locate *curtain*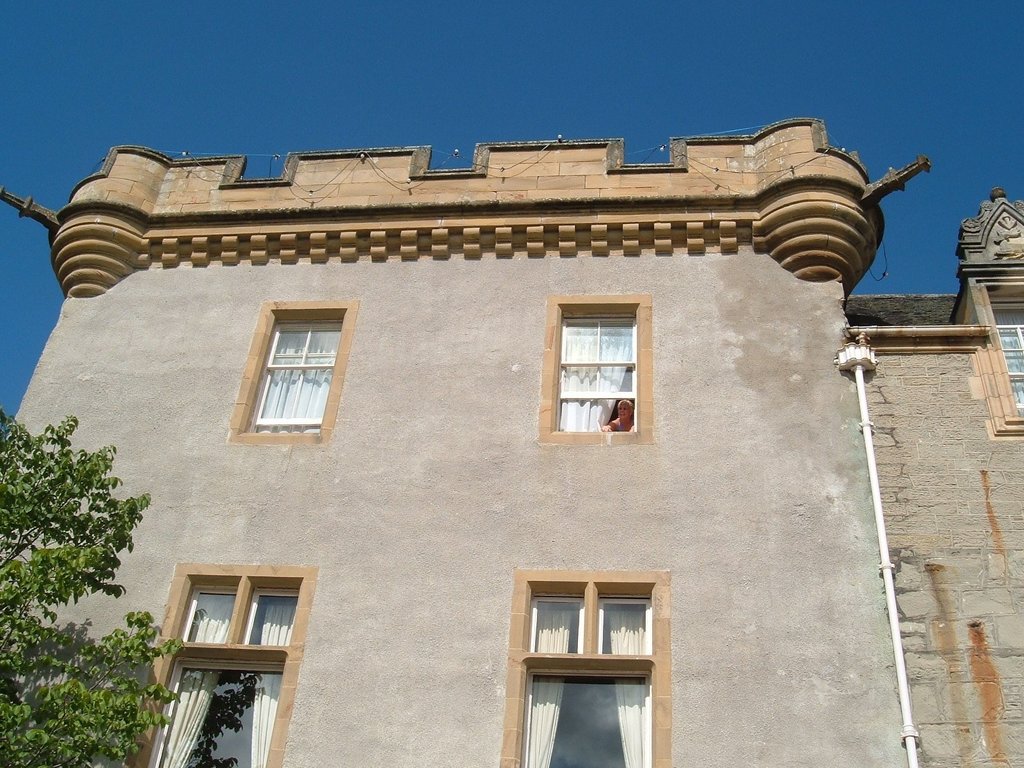
[x1=550, y1=321, x2=637, y2=434]
